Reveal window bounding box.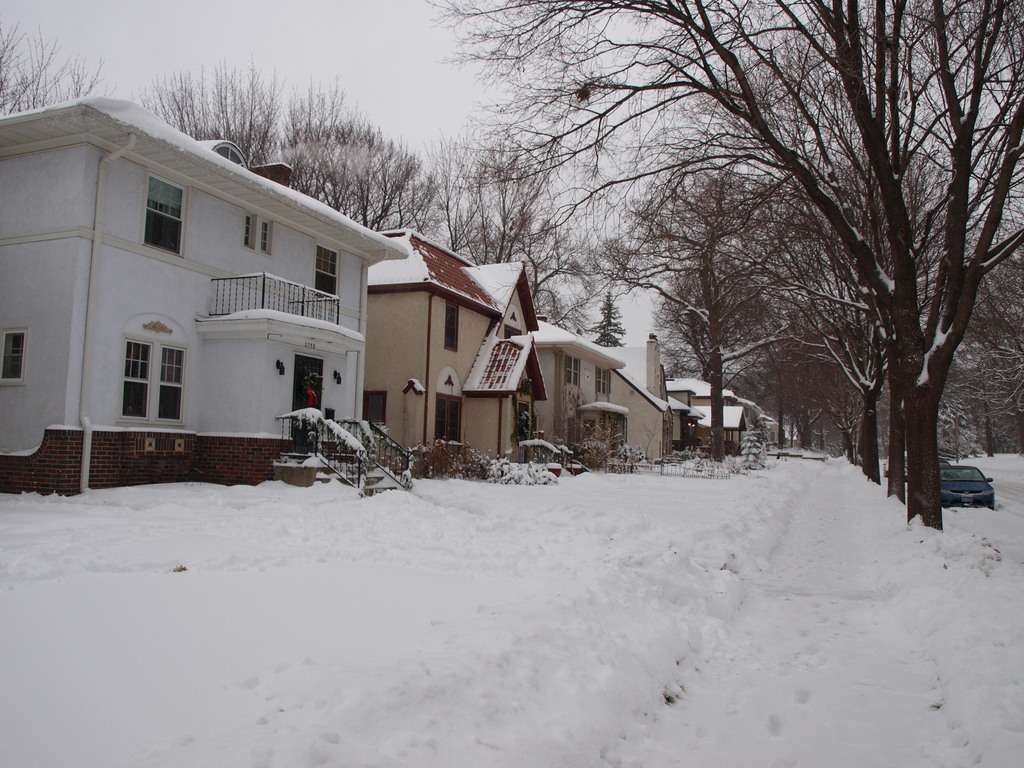
Revealed: box=[0, 329, 25, 385].
